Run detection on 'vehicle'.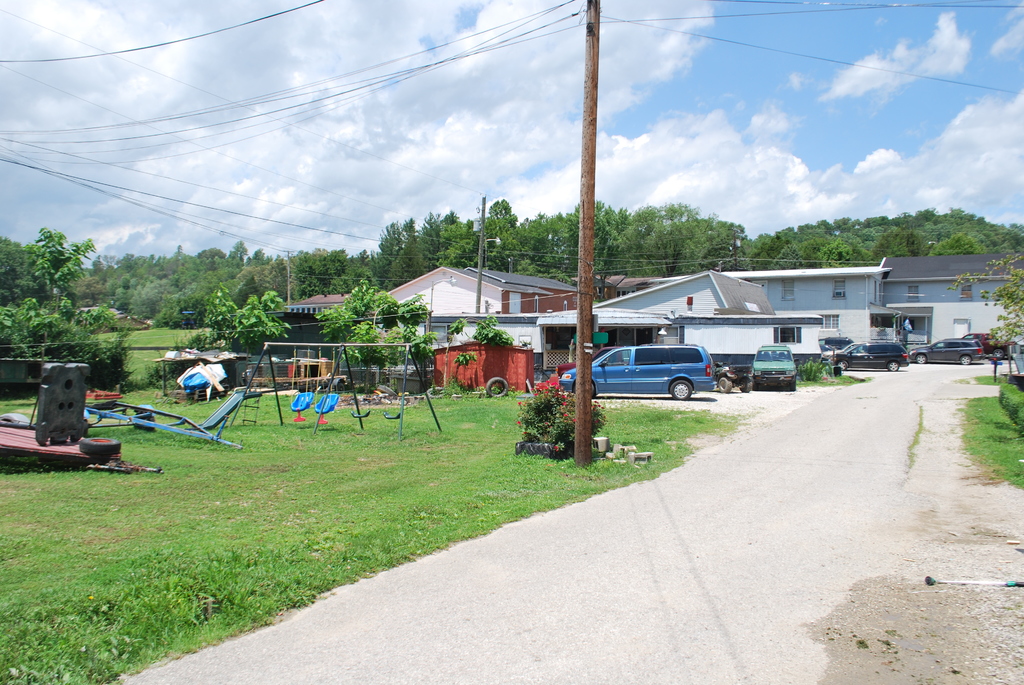
Result: (left=961, top=327, right=1020, bottom=355).
